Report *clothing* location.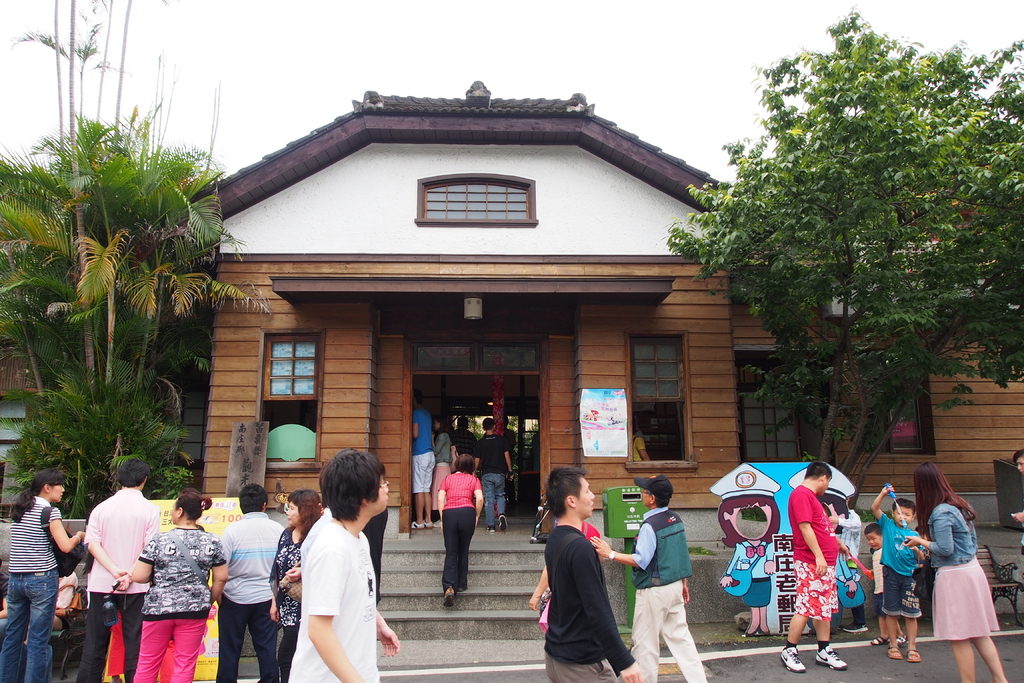
Report: region(0, 563, 81, 654).
